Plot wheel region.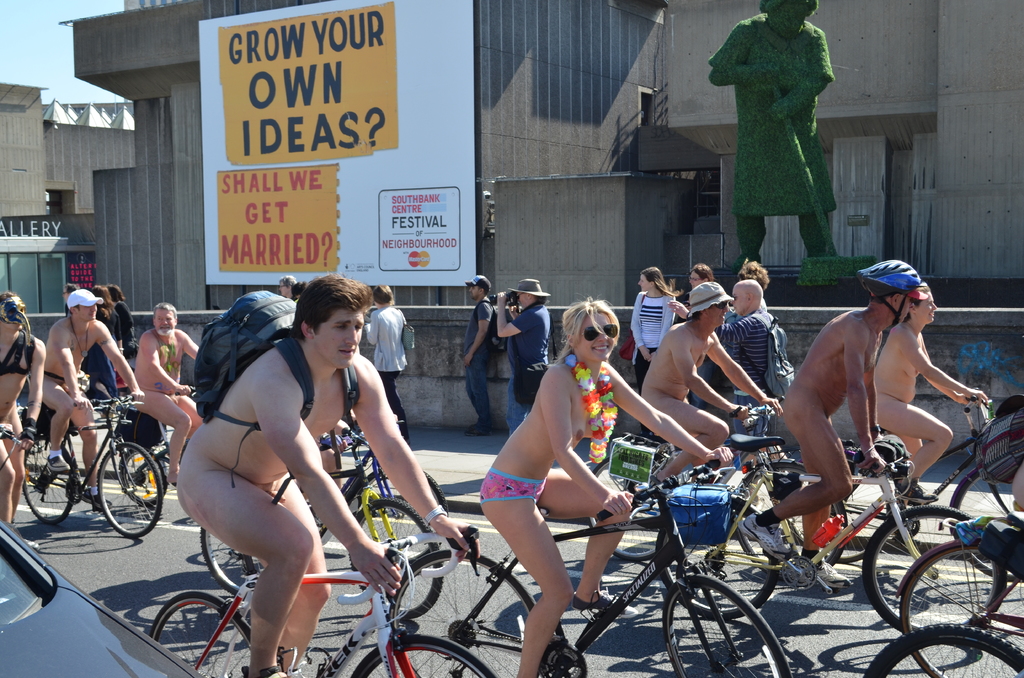
Plotted at left=150, top=591, right=250, bottom=677.
